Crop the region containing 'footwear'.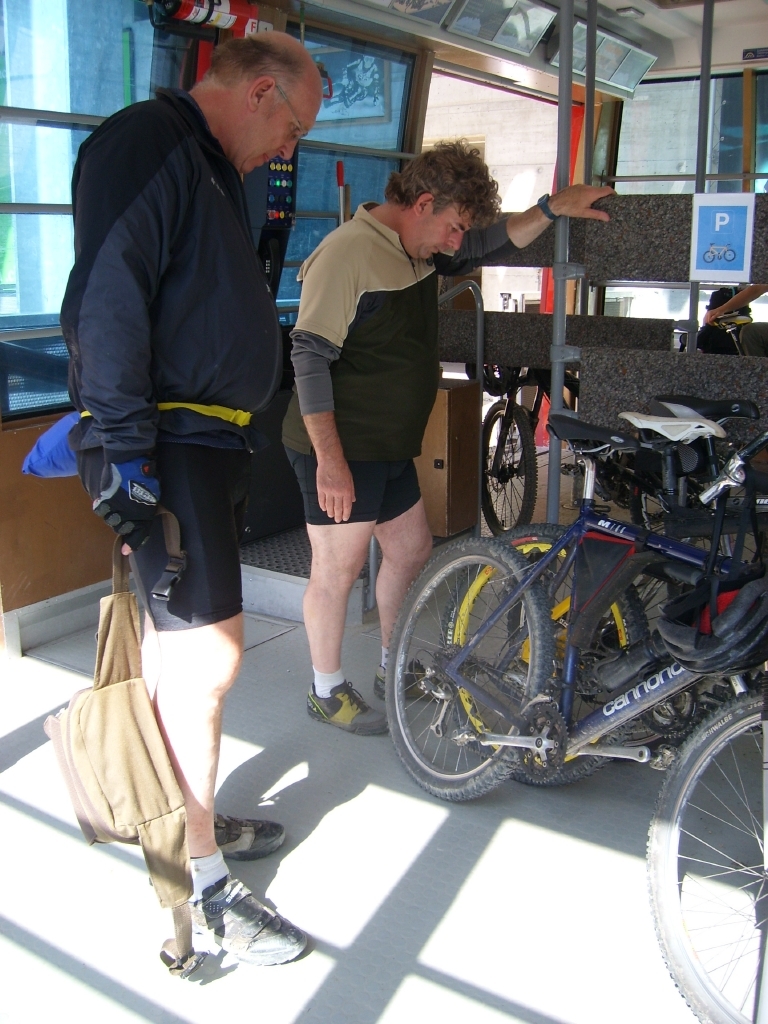
Crop region: [187, 874, 337, 968].
